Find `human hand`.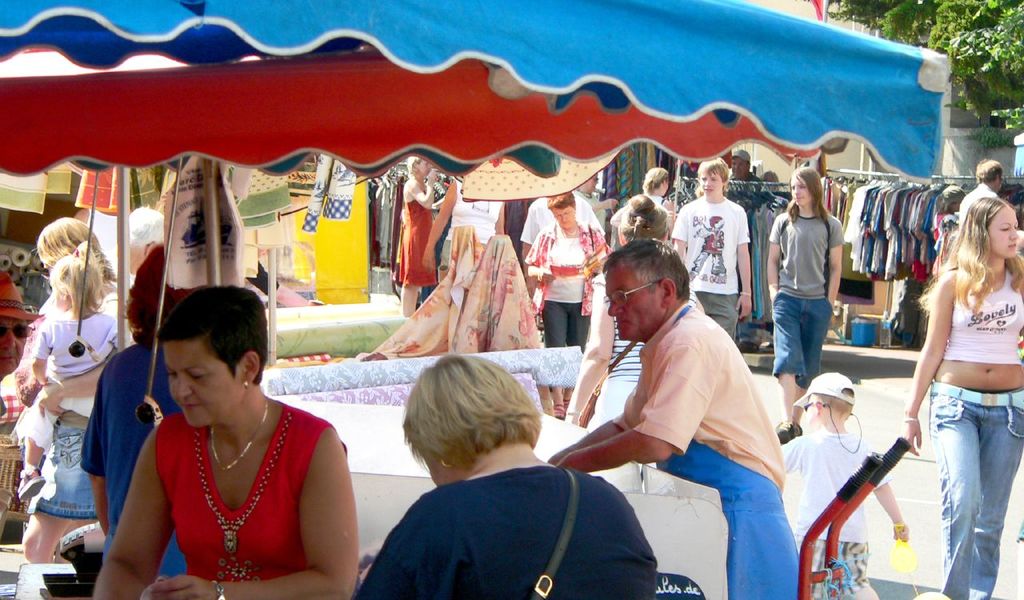
[420, 250, 438, 276].
